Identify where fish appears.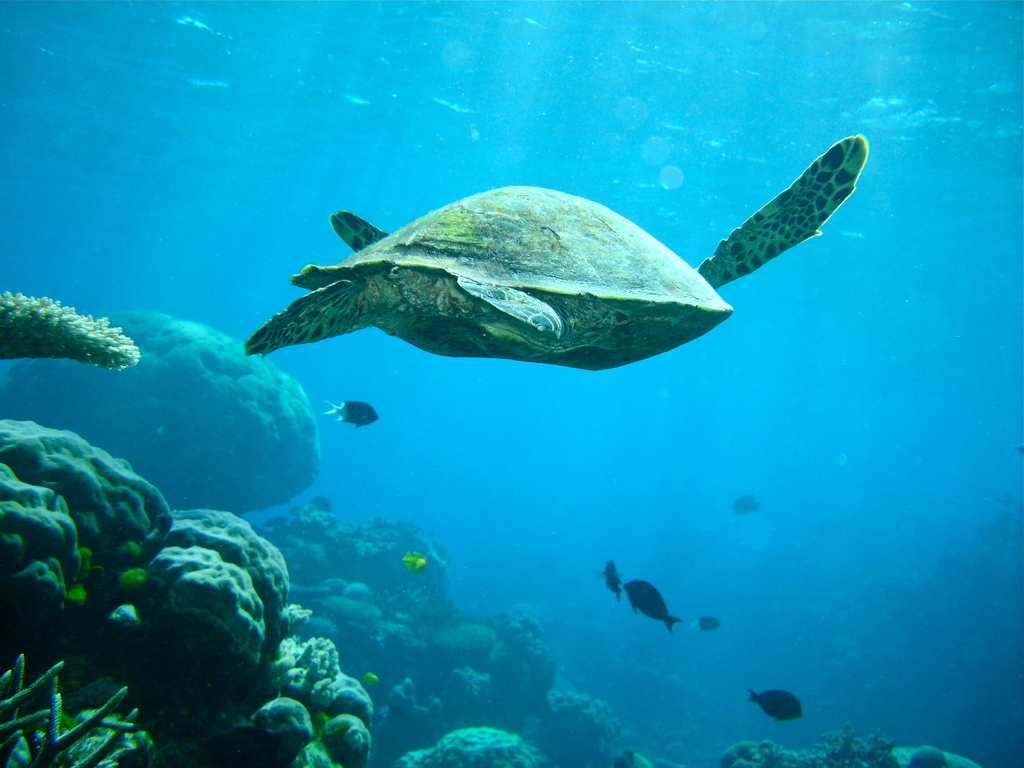
Appears at Rect(324, 397, 381, 427).
